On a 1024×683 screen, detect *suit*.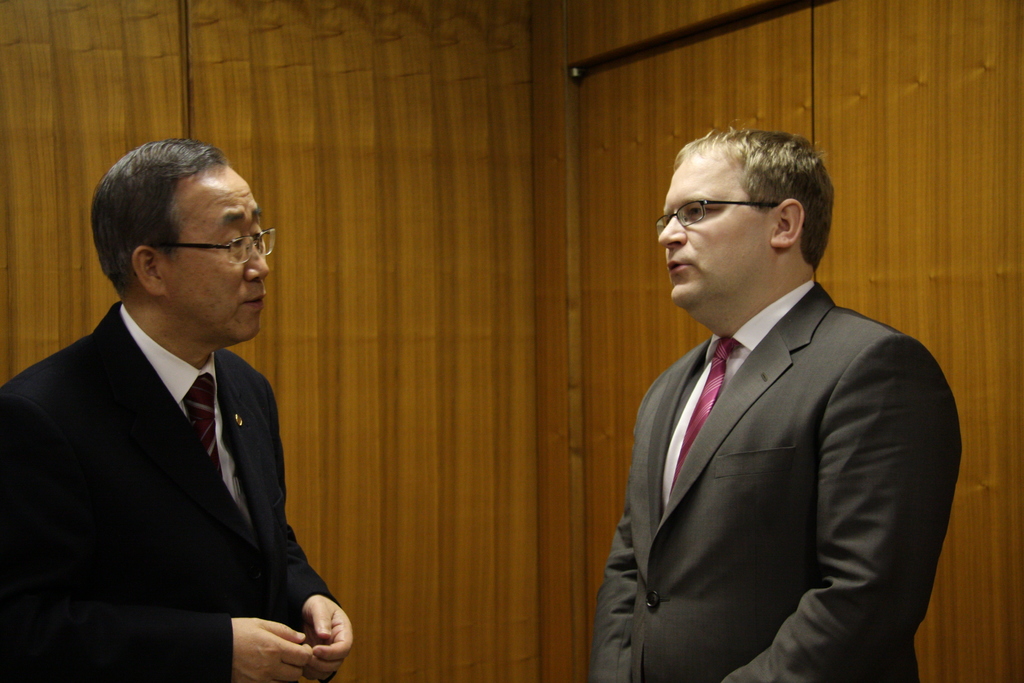
(x1=561, y1=181, x2=868, y2=682).
